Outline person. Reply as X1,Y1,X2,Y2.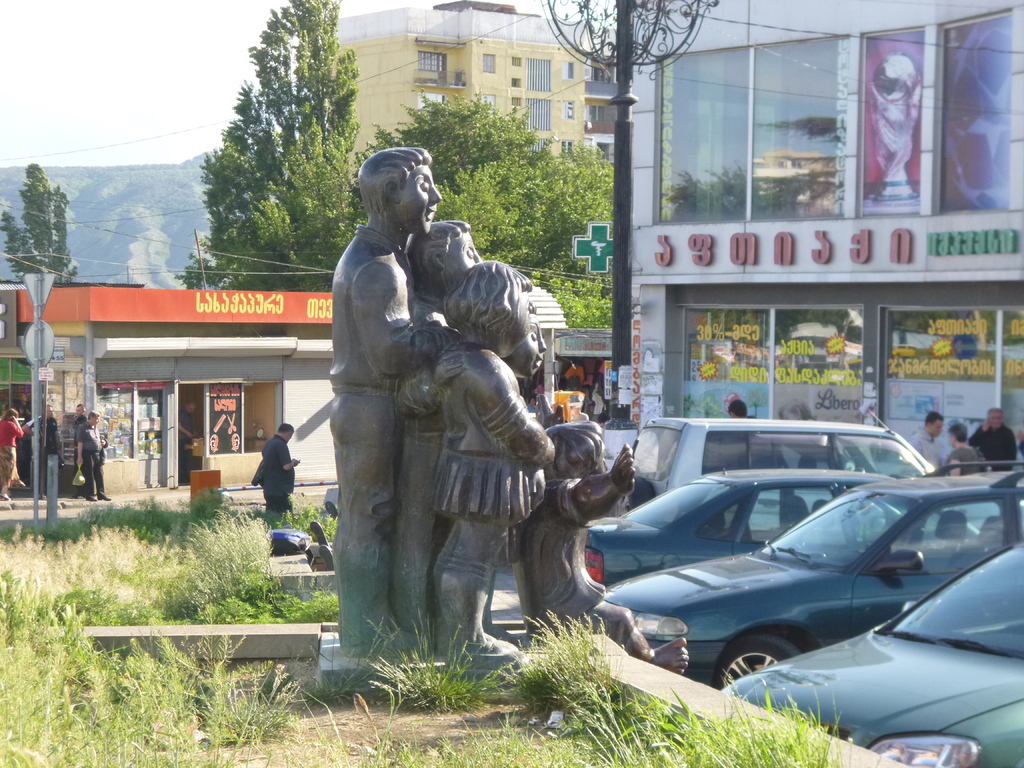
0,412,24,499.
